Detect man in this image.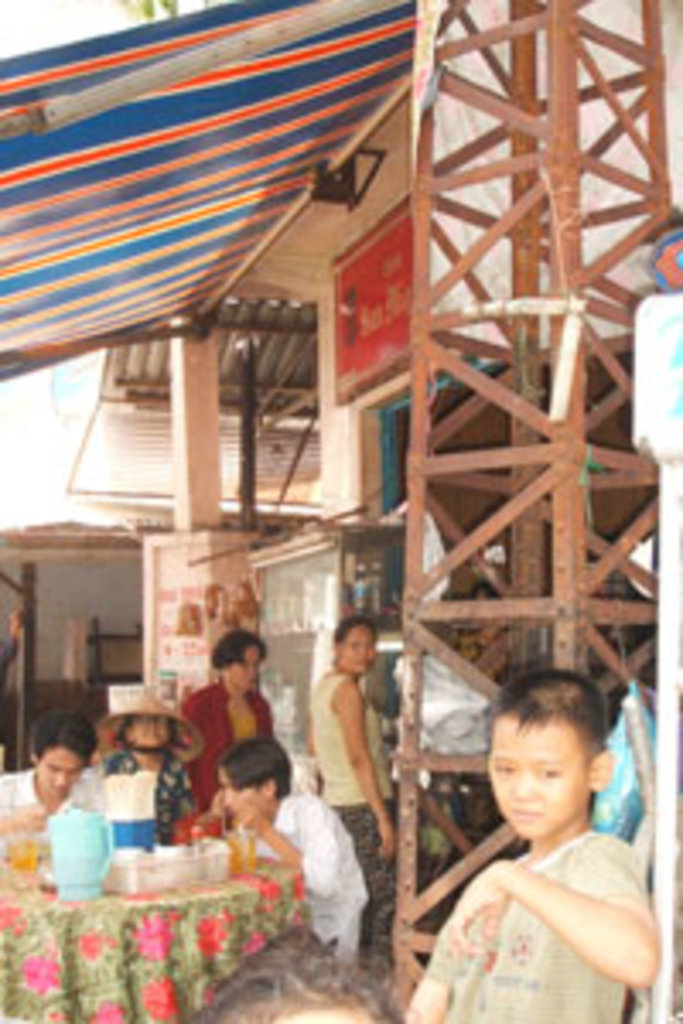
Detection: BBox(205, 741, 365, 959).
